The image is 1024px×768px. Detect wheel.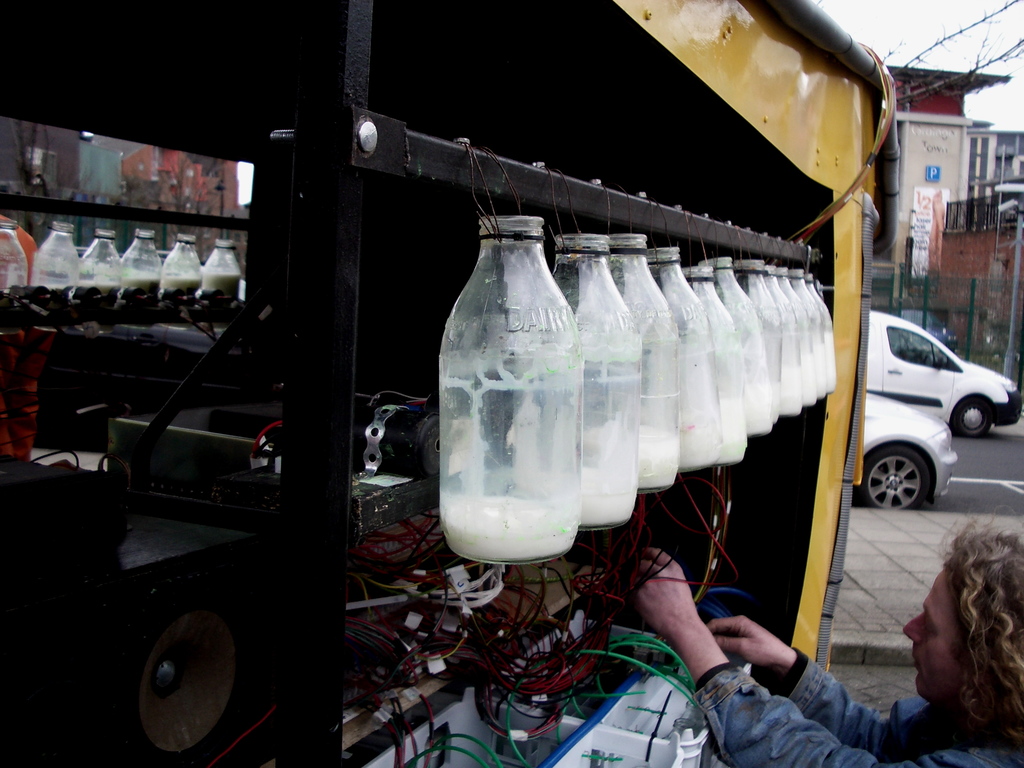
Detection: [x1=857, y1=441, x2=929, y2=511].
